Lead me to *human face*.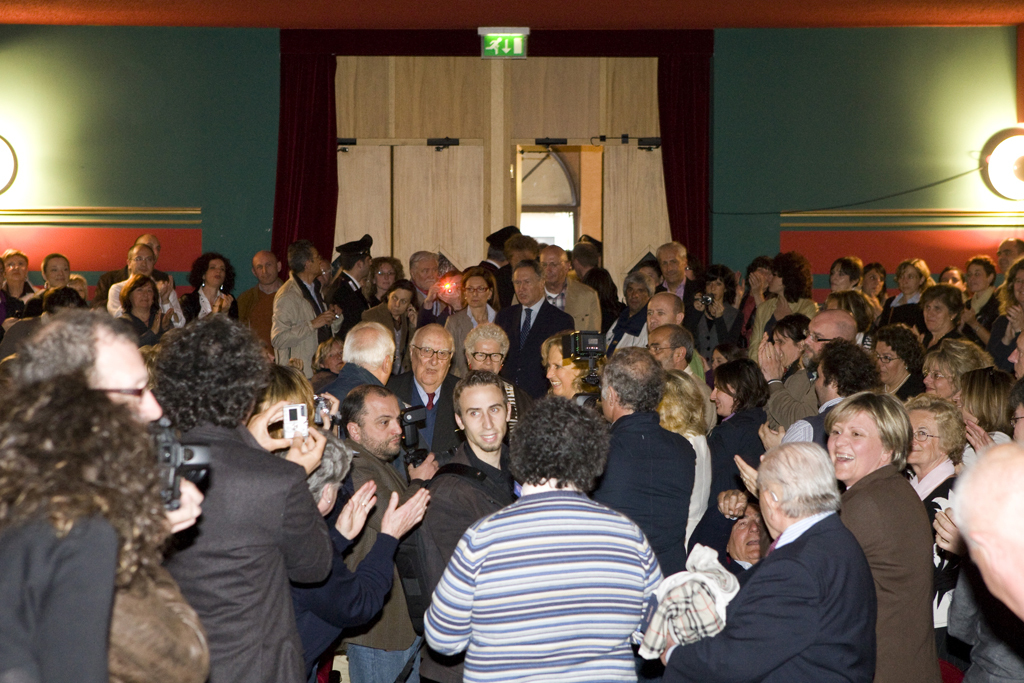
Lead to (772,328,800,364).
